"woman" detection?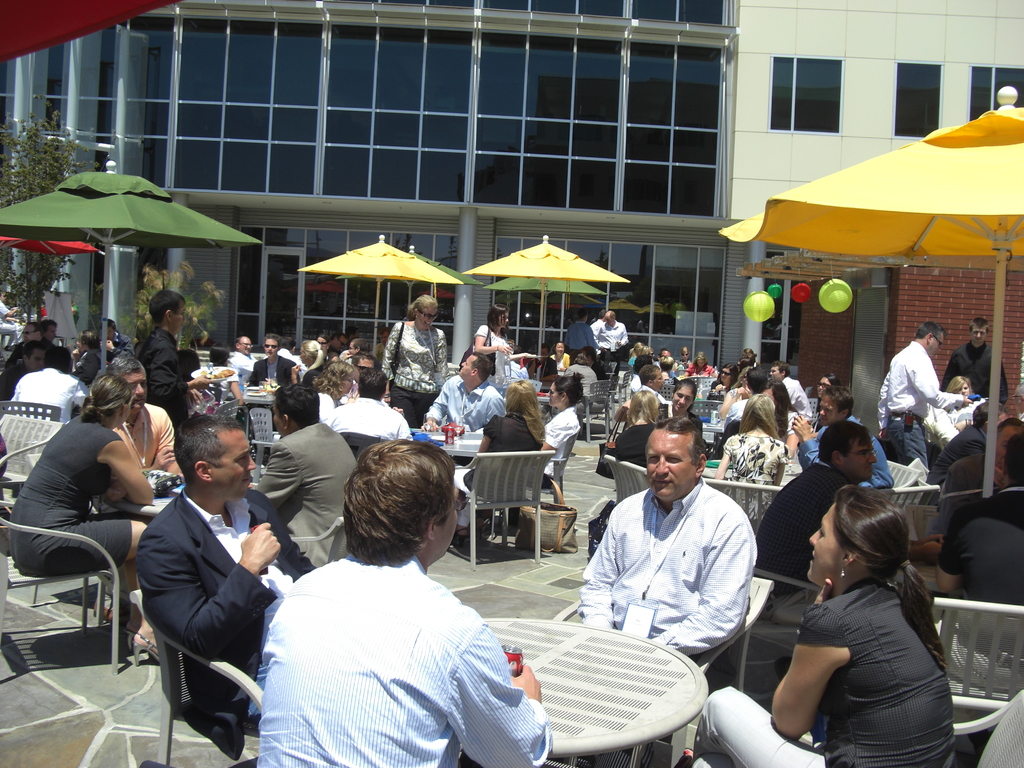
709/362/739/406
